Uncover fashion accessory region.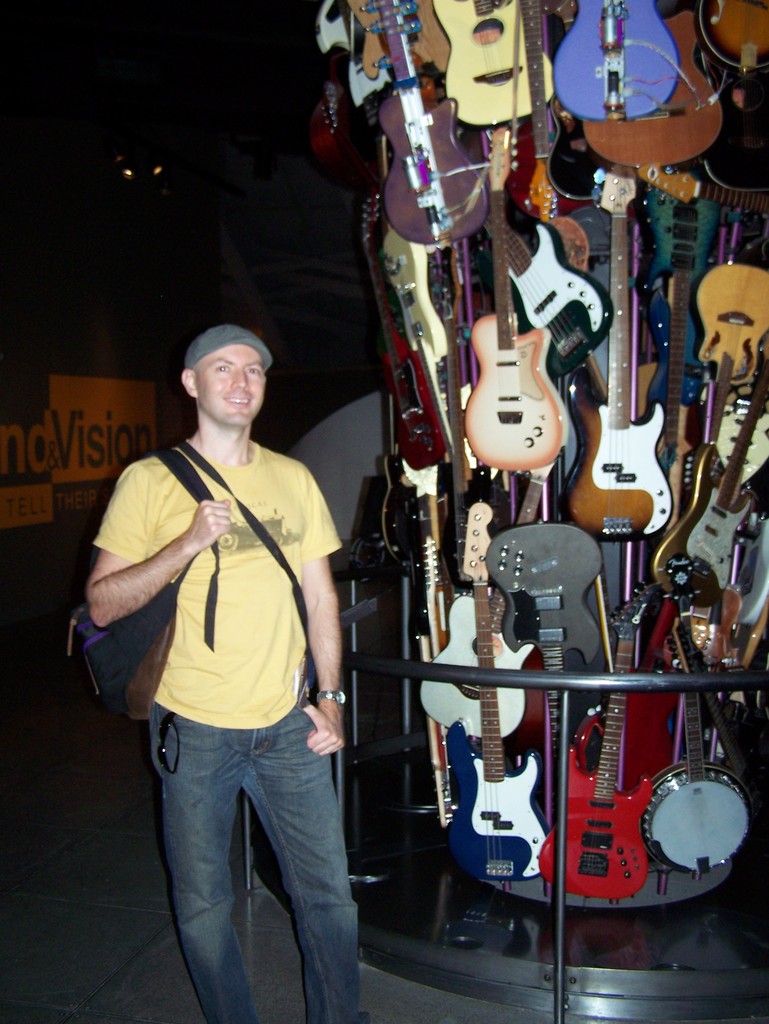
Uncovered: box=[63, 444, 228, 719].
